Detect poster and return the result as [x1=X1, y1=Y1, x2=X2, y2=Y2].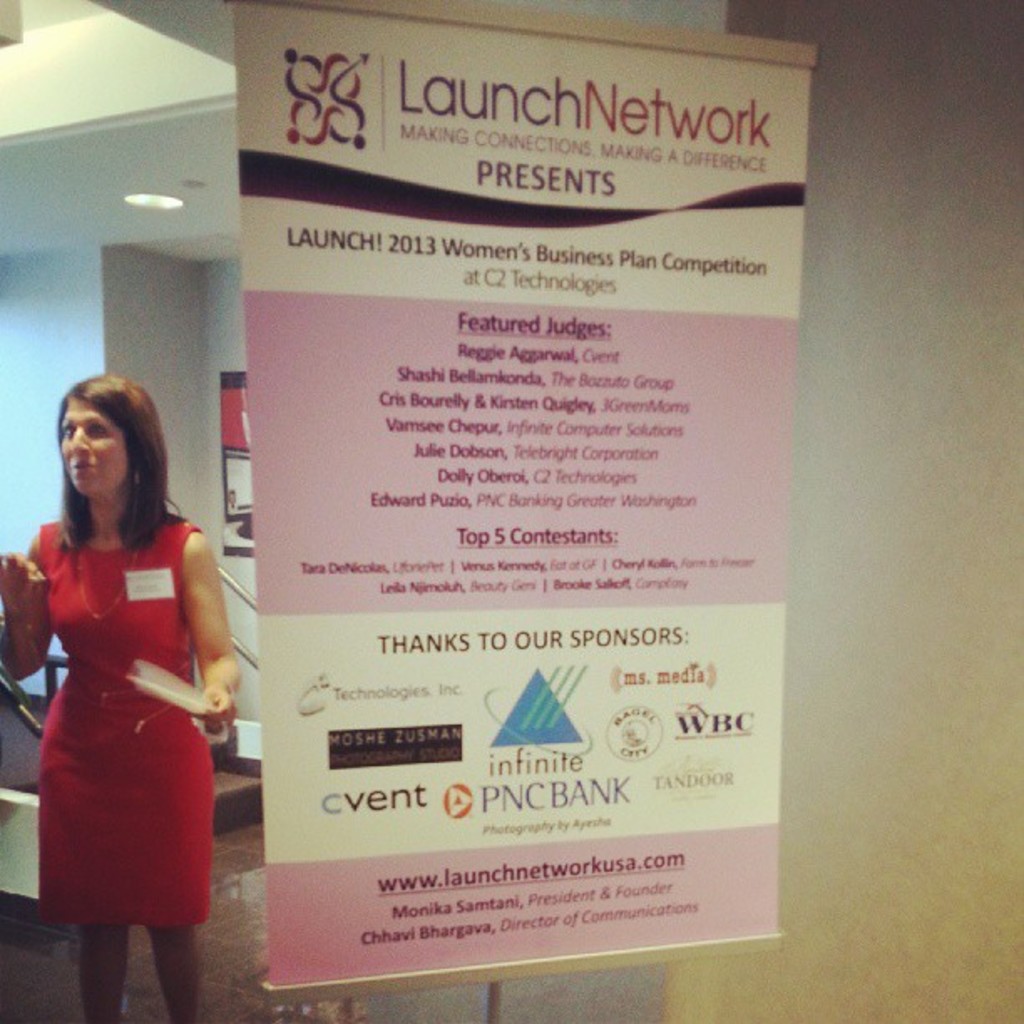
[x1=233, y1=0, x2=823, y2=991].
